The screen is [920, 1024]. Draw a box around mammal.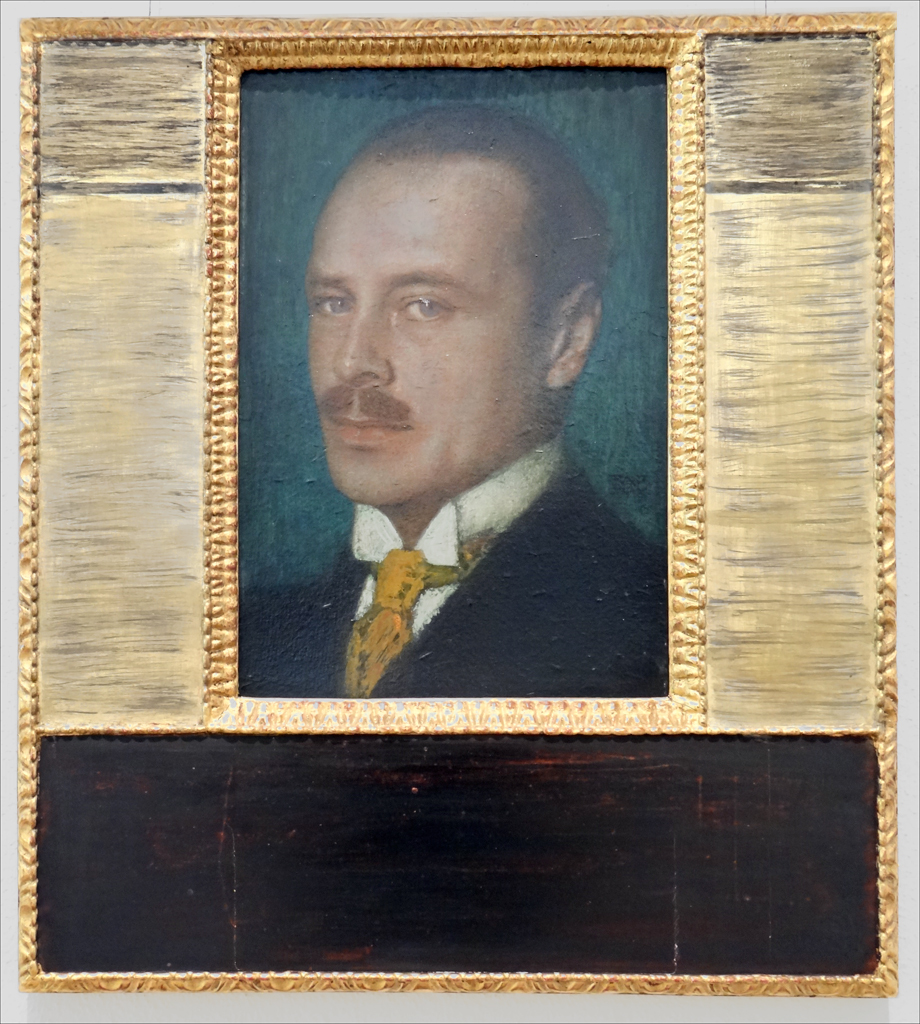
bbox=(245, 89, 690, 725).
